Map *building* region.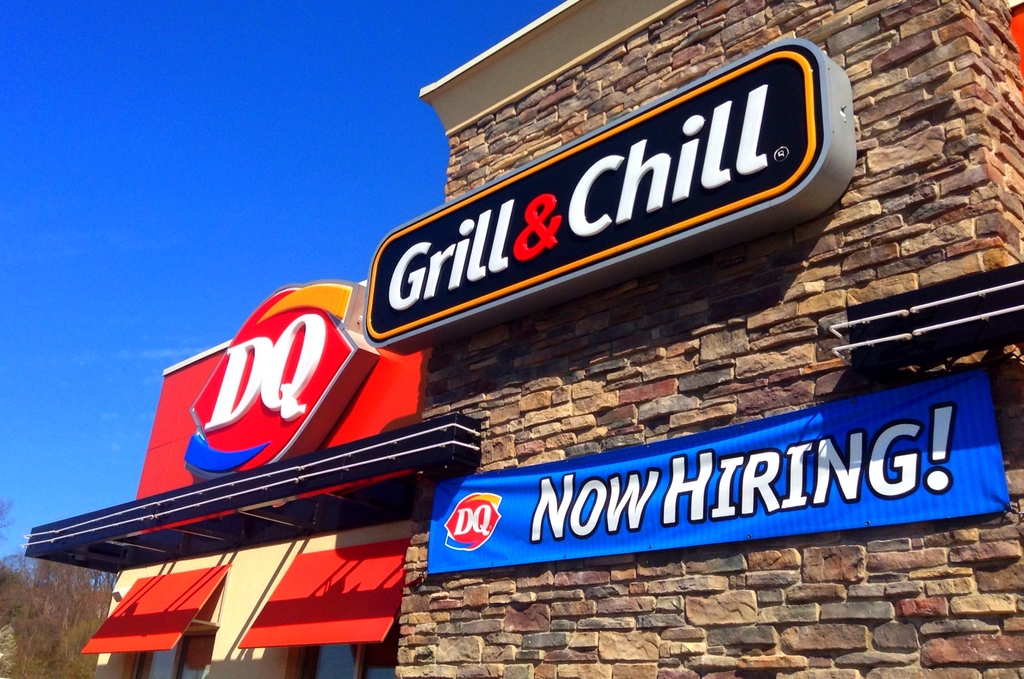
Mapped to (20,278,402,676).
